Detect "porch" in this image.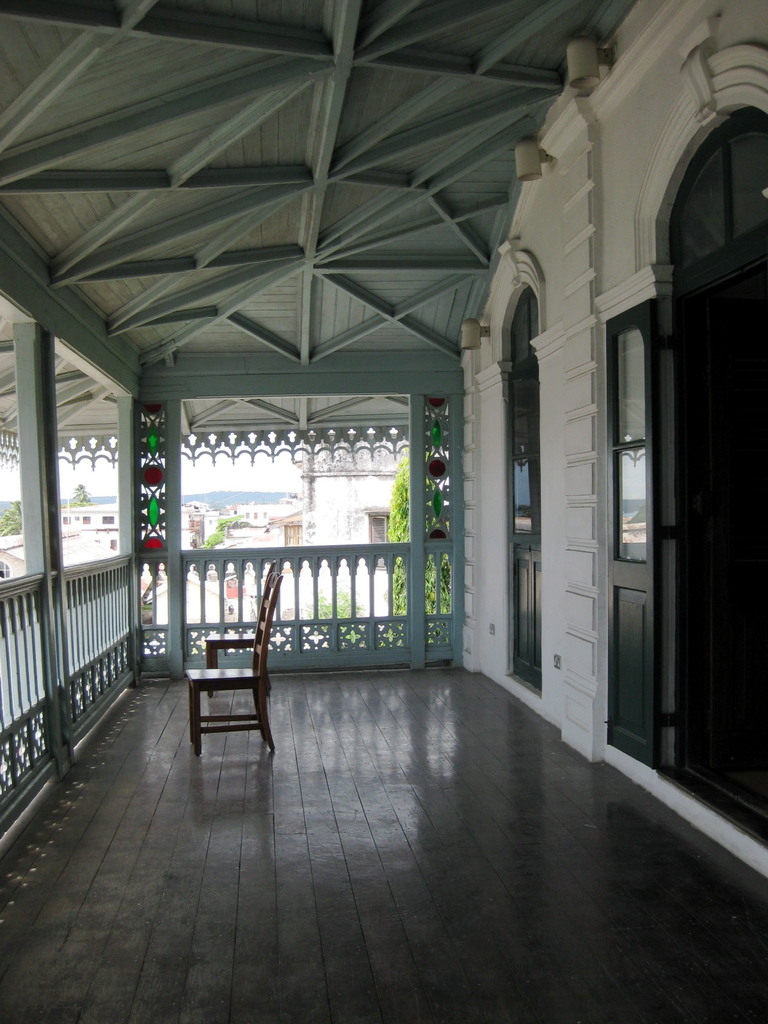
Detection: (0,535,767,1023).
